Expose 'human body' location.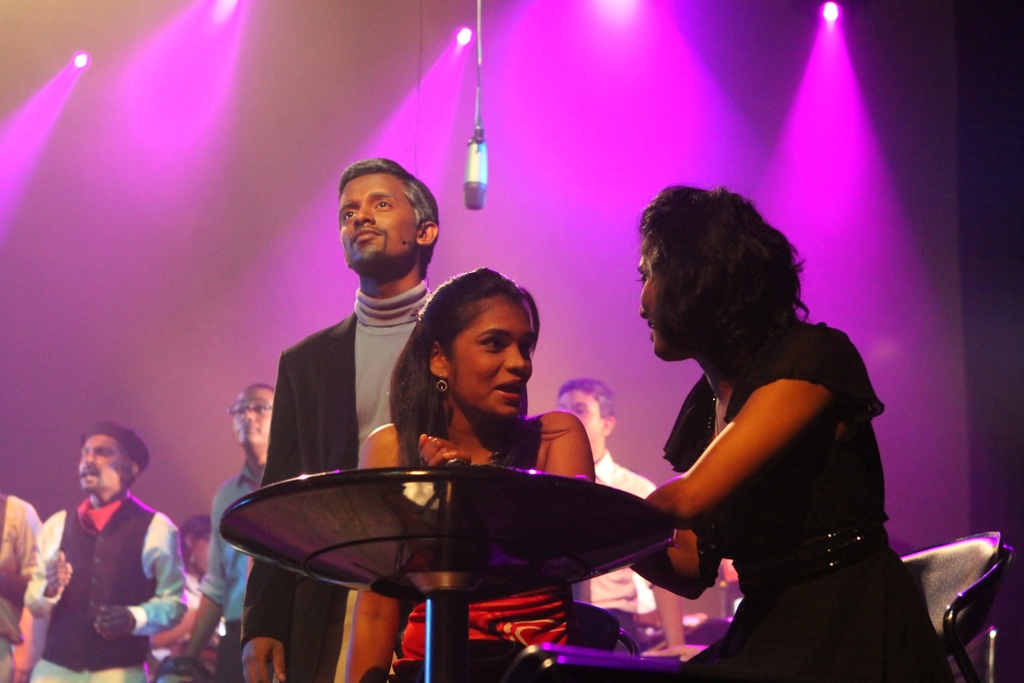
Exposed at x1=576 y1=452 x2=657 y2=608.
